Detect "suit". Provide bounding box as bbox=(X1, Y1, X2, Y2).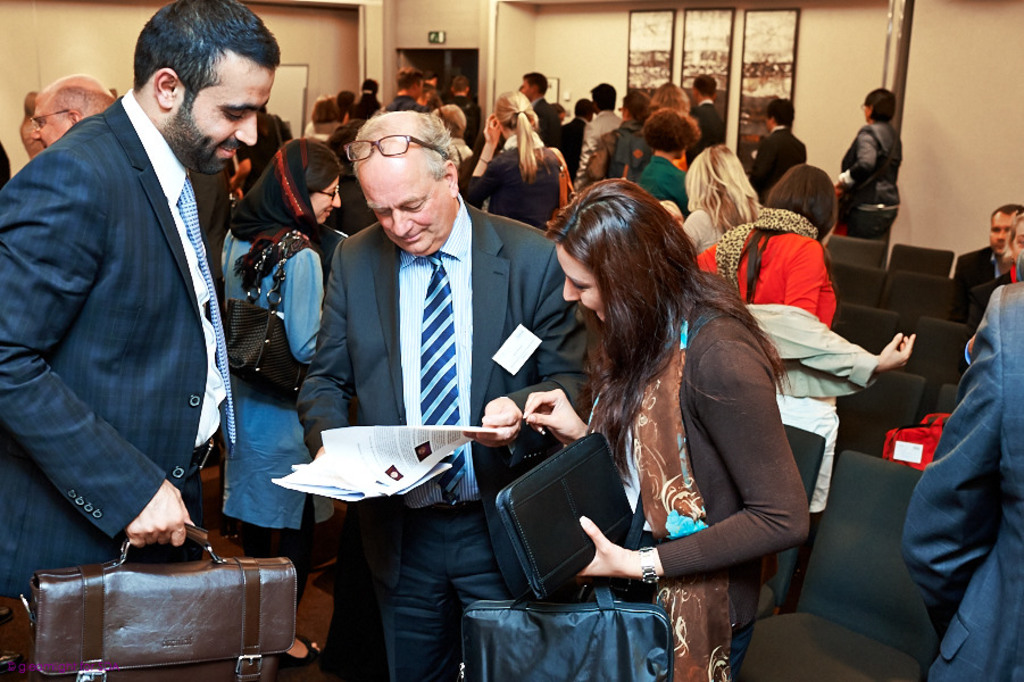
bbox=(559, 116, 591, 184).
